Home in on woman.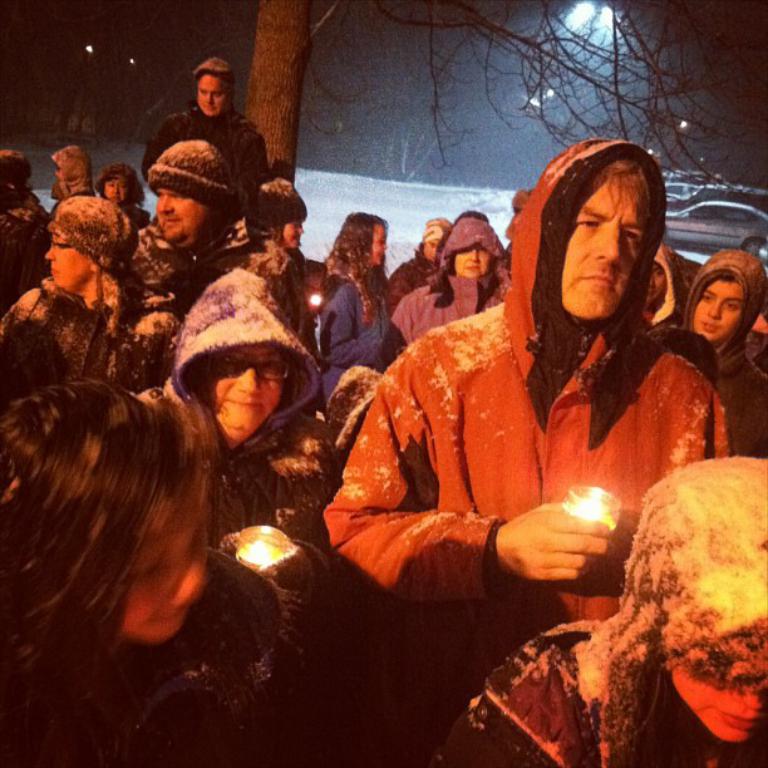
Homed in at [x1=89, y1=163, x2=163, y2=237].
